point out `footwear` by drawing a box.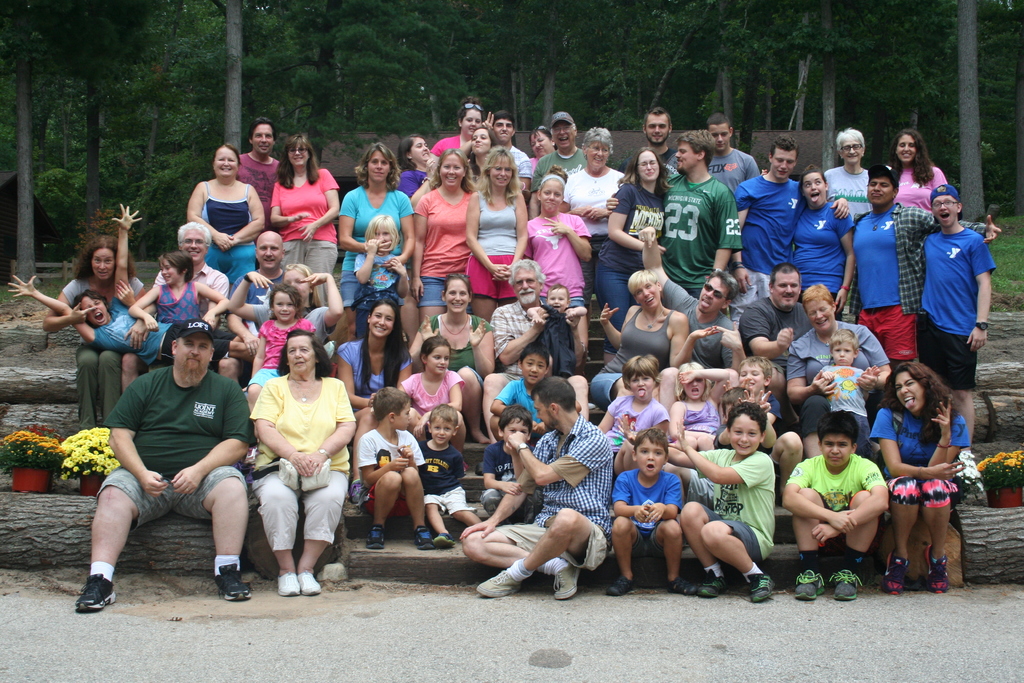
rect(952, 448, 985, 486).
